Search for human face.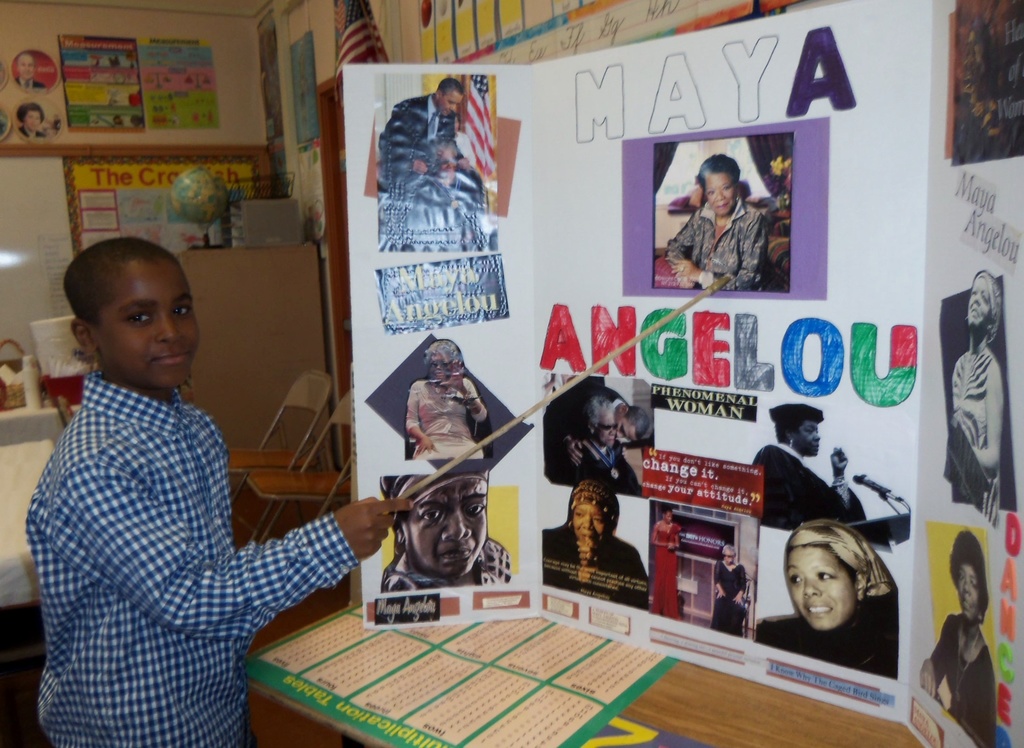
Found at {"x1": 102, "y1": 259, "x2": 202, "y2": 393}.
